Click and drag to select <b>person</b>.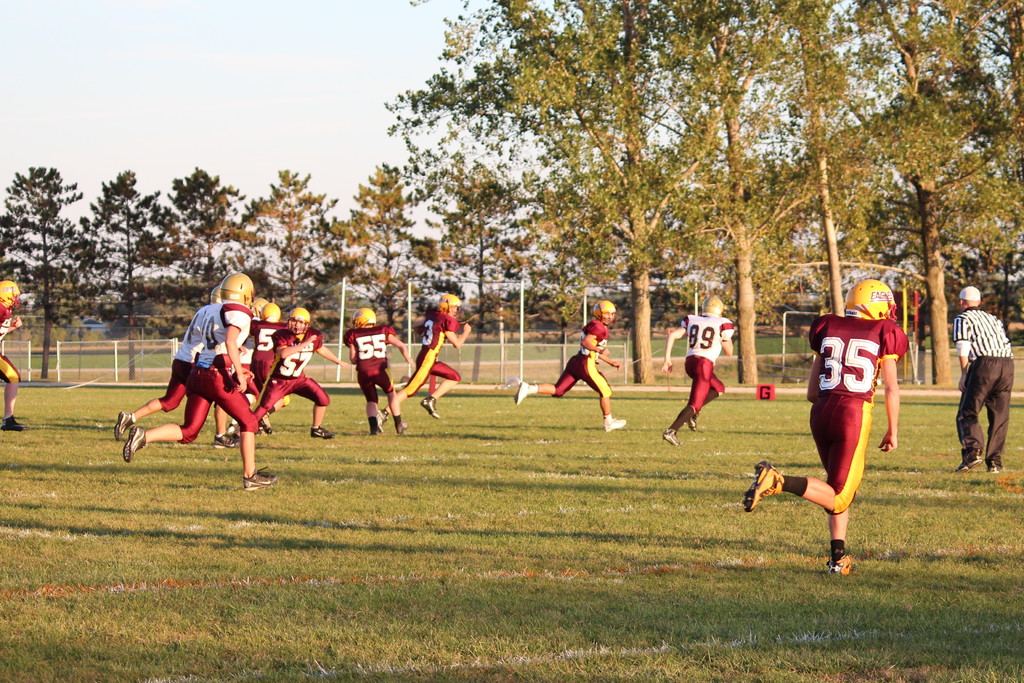
Selection: x1=255, y1=304, x2=354, y2=439.
